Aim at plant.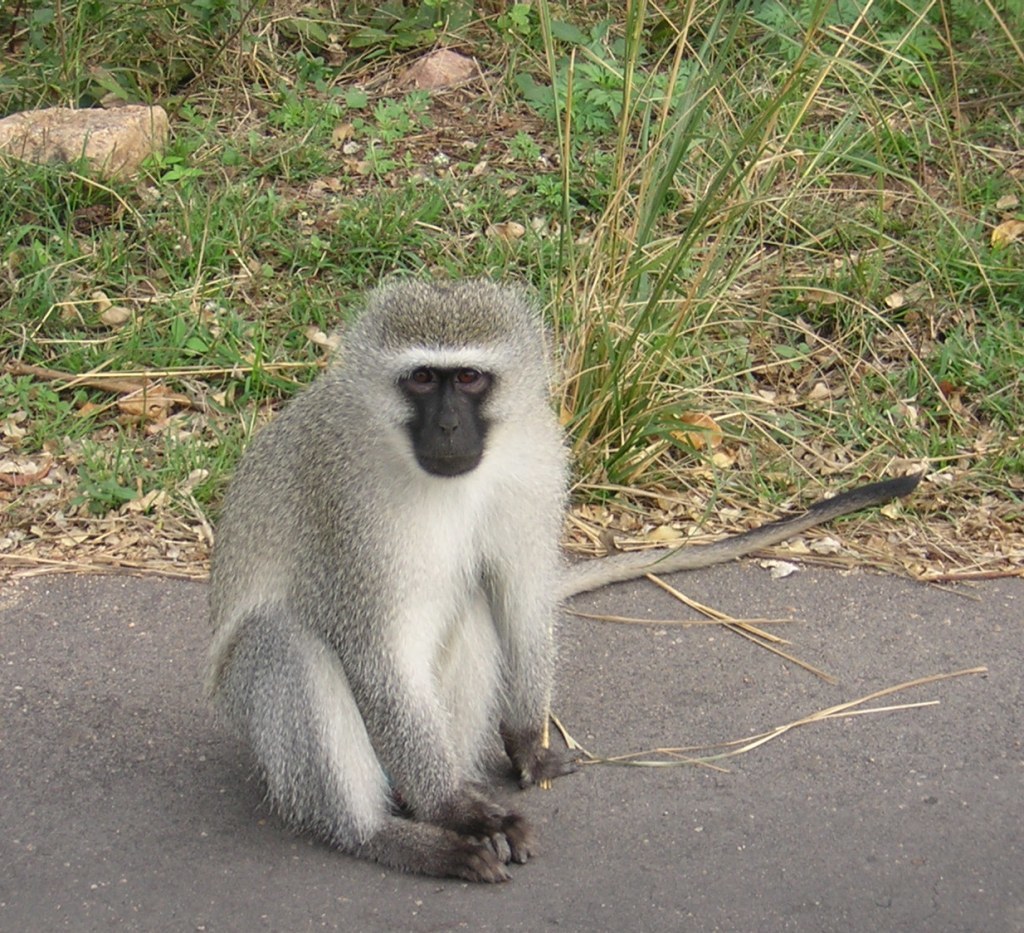
Aimed at box(531, 0, 942, 505).
